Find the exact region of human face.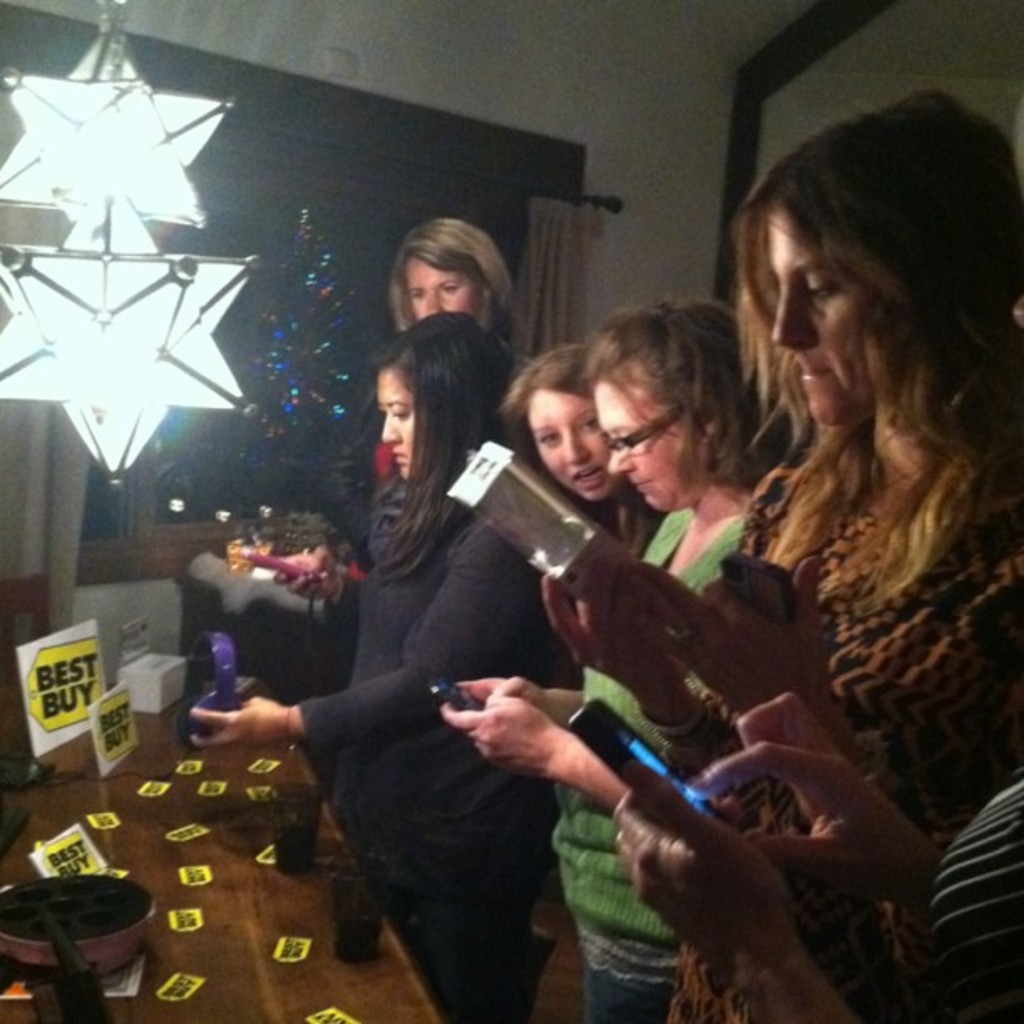
Exact region: (360, 366, 410, 470).
